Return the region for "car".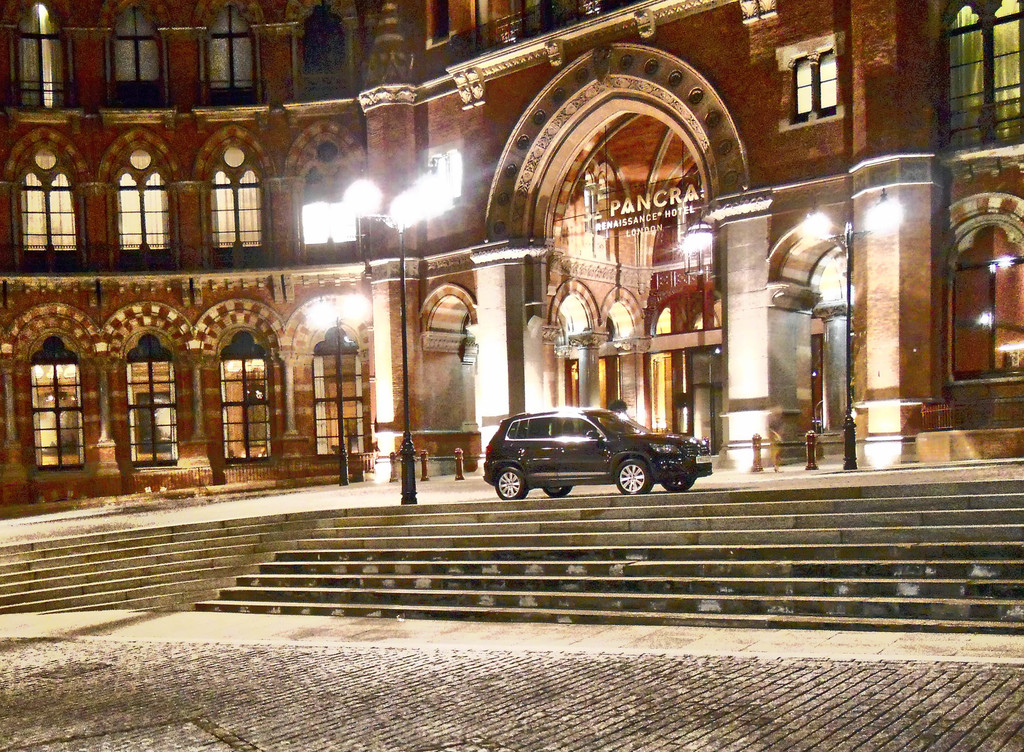
475:401:716:503.
